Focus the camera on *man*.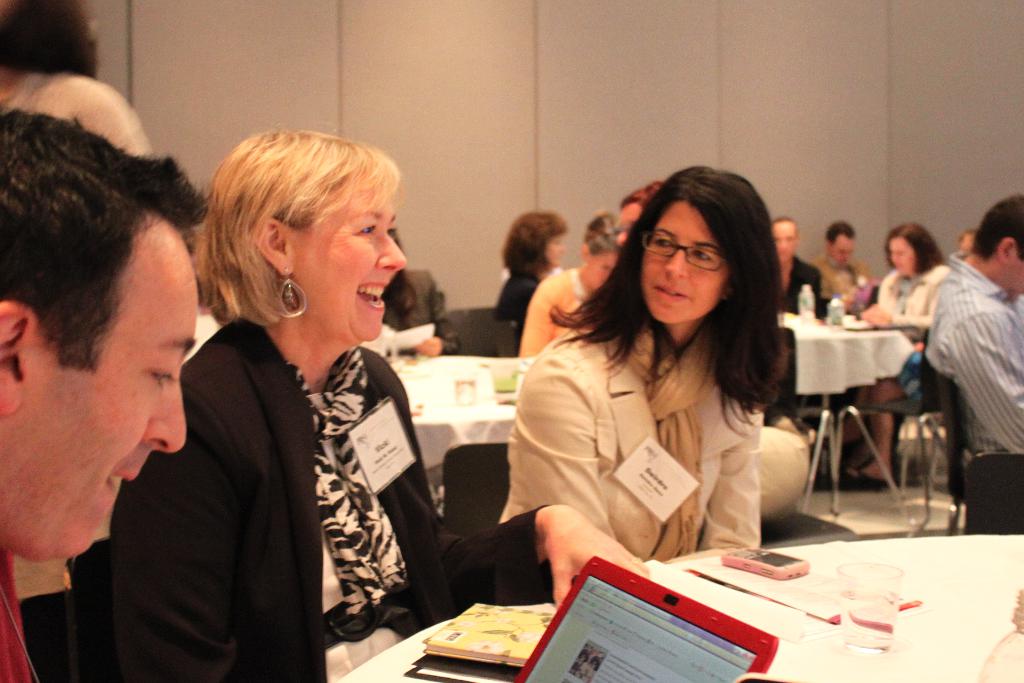
Focus region: x1=924 y1=193 x2=1023 y2=461.
